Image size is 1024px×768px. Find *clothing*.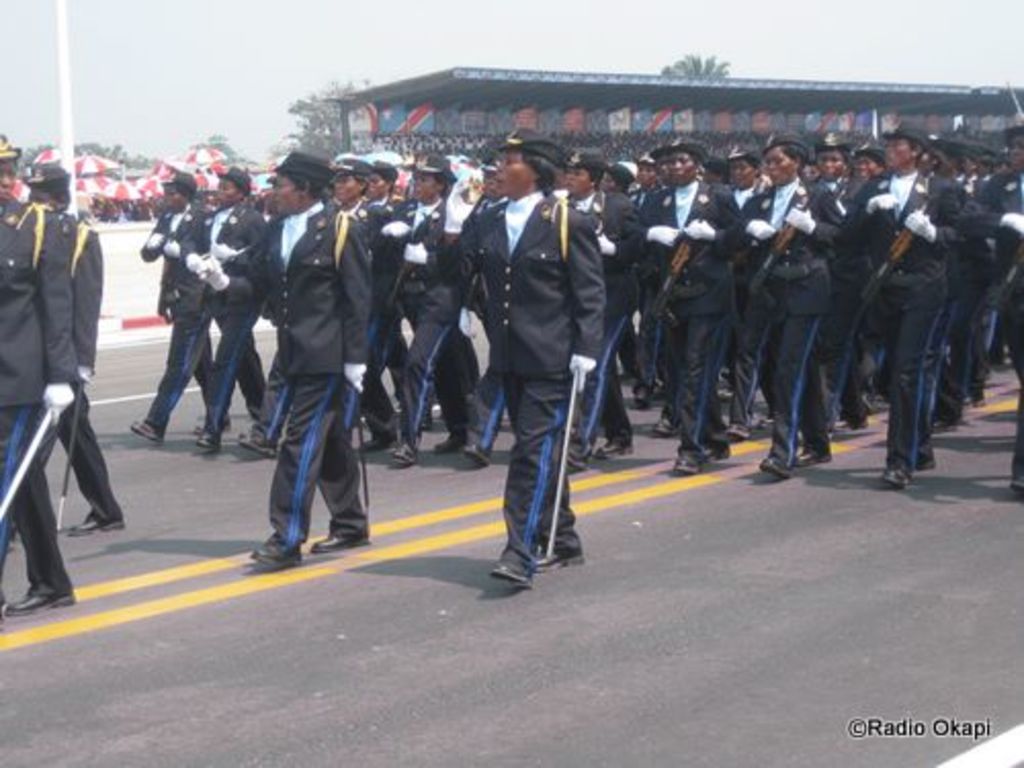
(6, 205, 76, 580).
